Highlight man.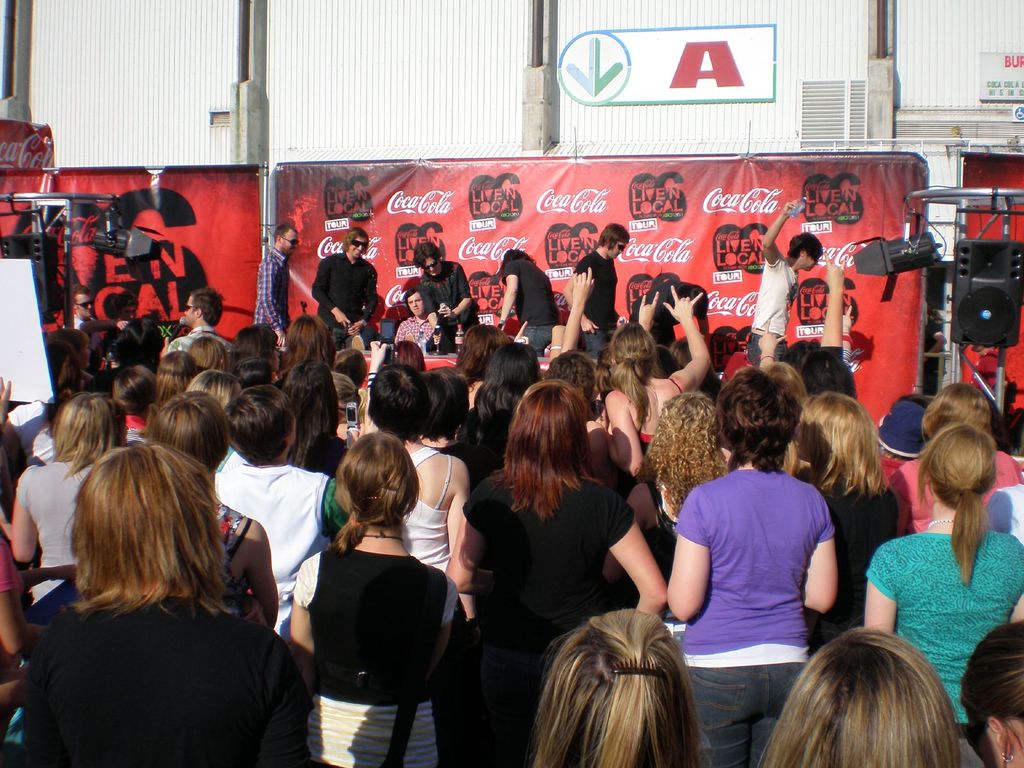
Highlighted region: detection(500, 241, 557, 355).
